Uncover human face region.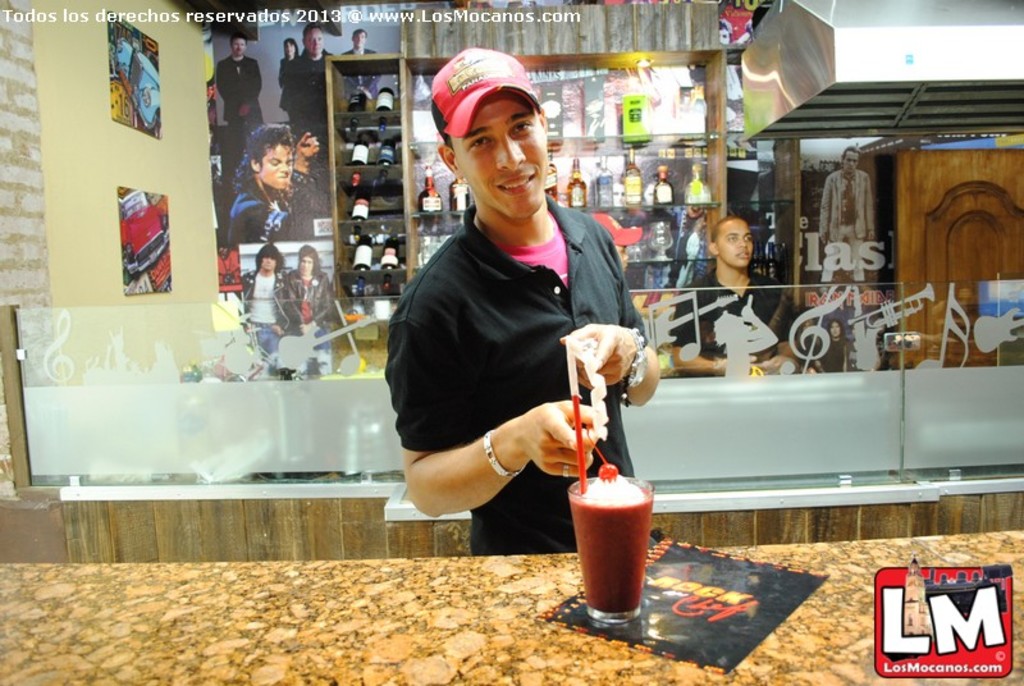
Uncovered: [x1=453, y1=92, x2=547, y2=219].
